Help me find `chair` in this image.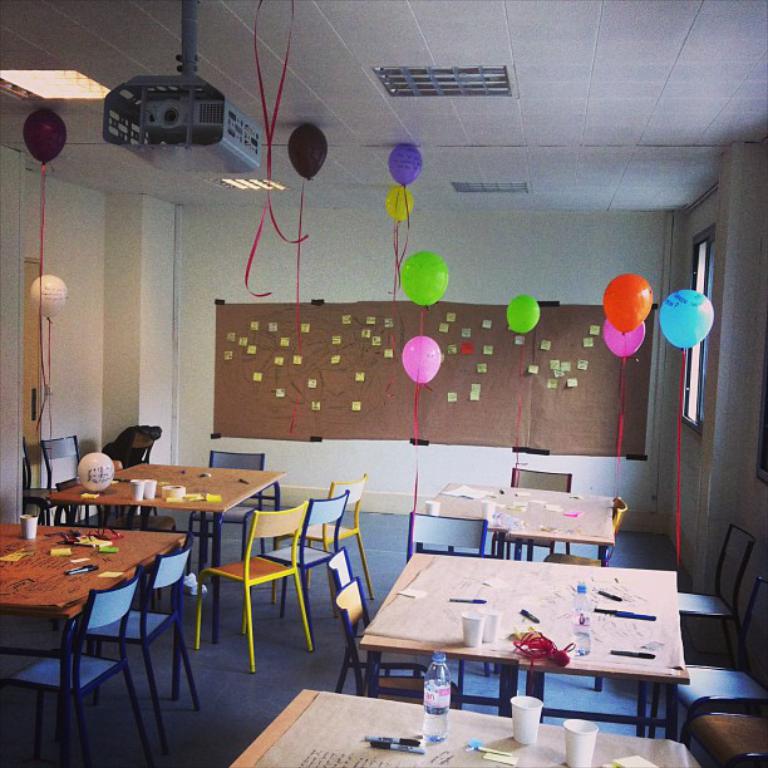
Found it: [x1=335, y1=577, x2=466, y2=707].
